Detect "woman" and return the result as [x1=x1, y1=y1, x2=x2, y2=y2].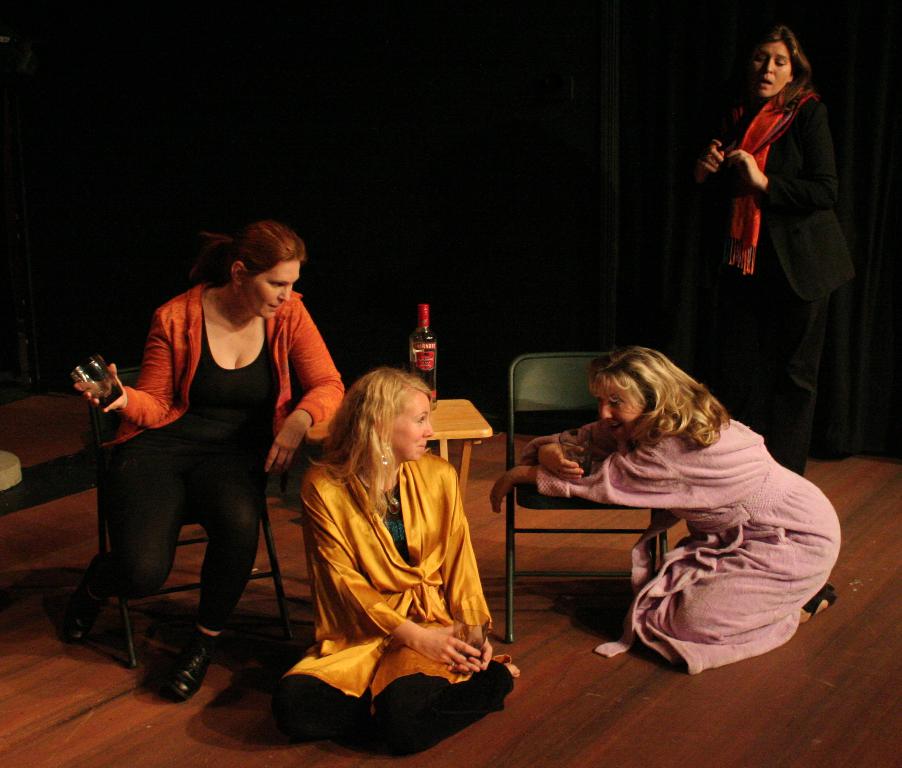
[x1=493, y1=343, x2=841, y2=677].
